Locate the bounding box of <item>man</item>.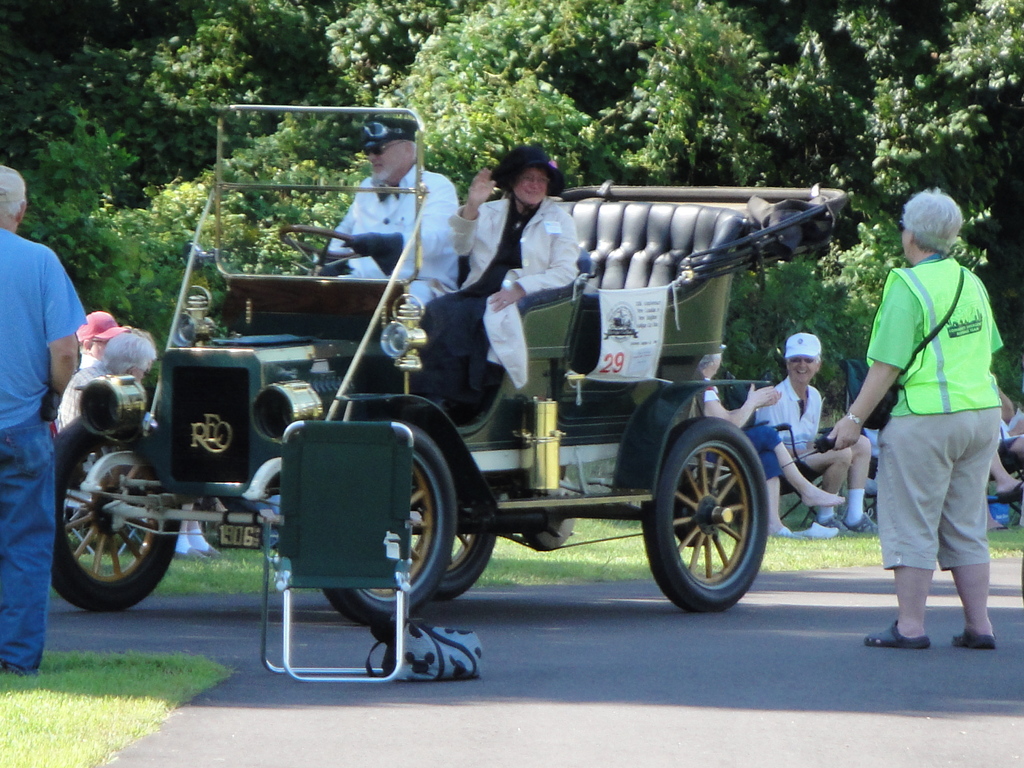
Bounding box: {"x1": 0, "y1": 162, "x2": 88, "y2": 676}.
